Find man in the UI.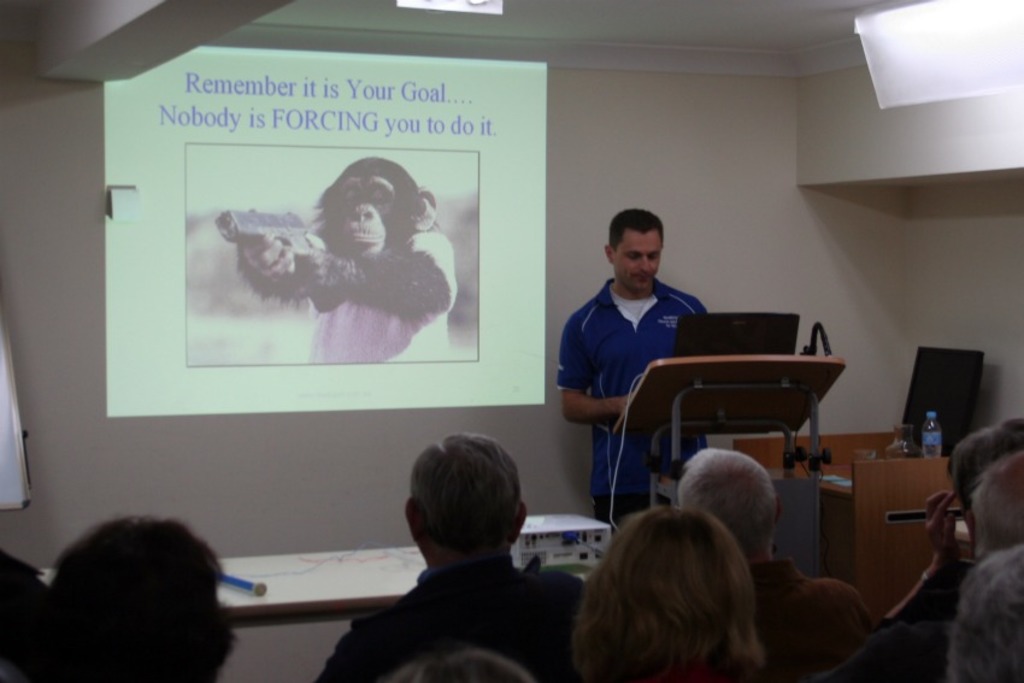
UI element at [x1=663, y1=449, x2=872, y2=682].
